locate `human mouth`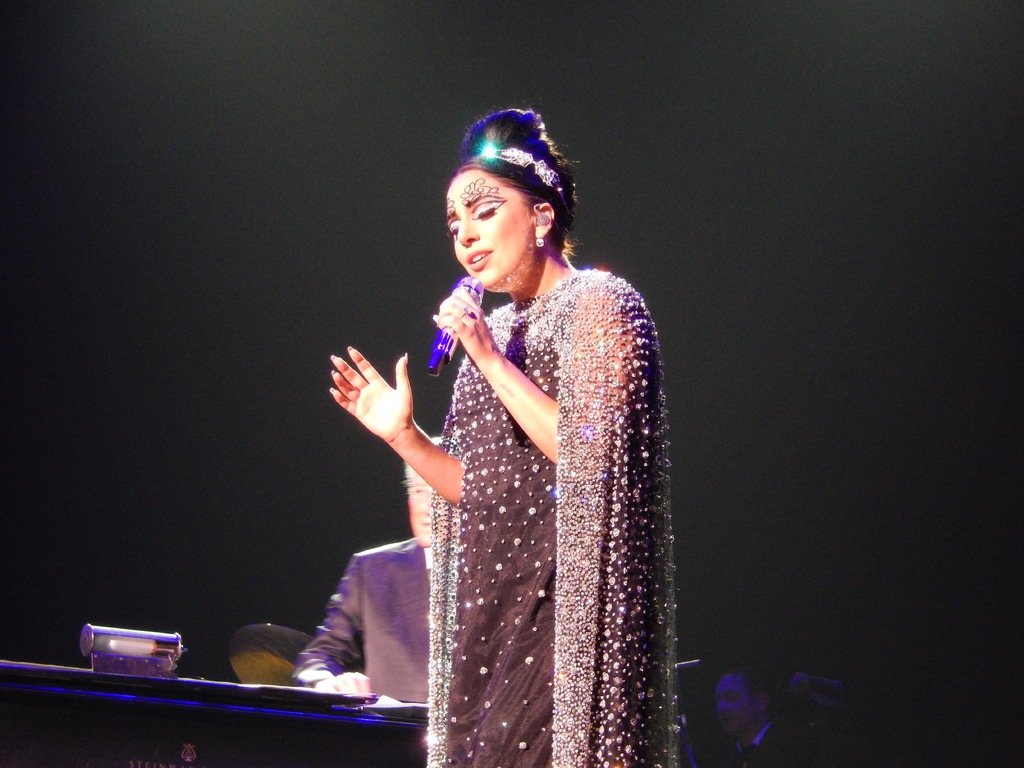
crop(465, 254, 492, 270)
